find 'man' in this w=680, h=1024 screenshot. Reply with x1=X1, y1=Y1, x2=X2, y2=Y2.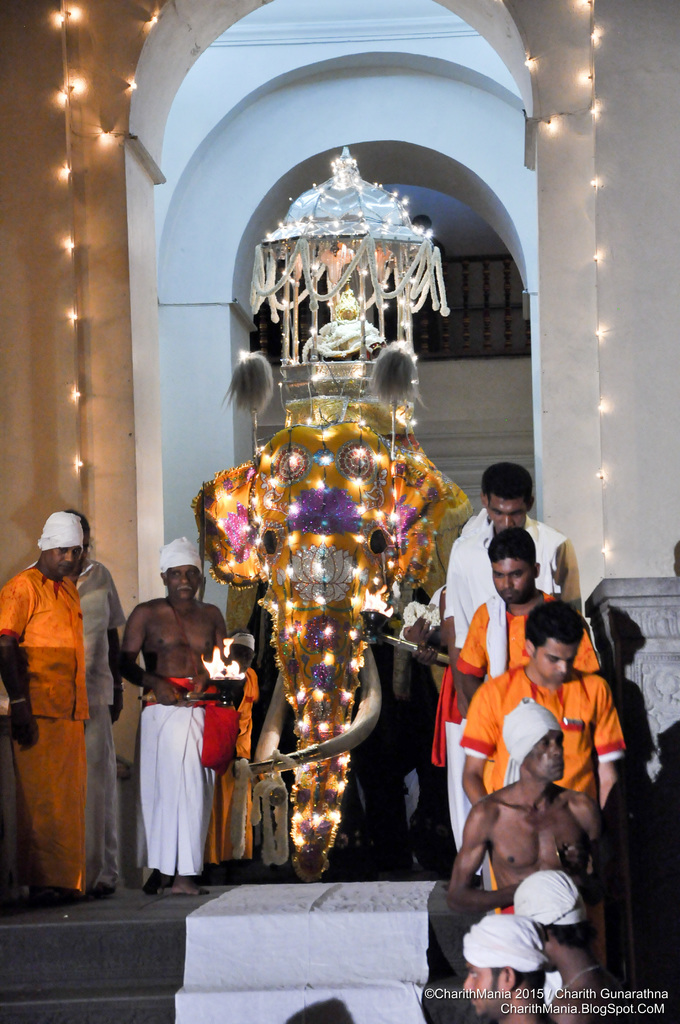
x1=444, y1=705, x2=599, y2=913.
